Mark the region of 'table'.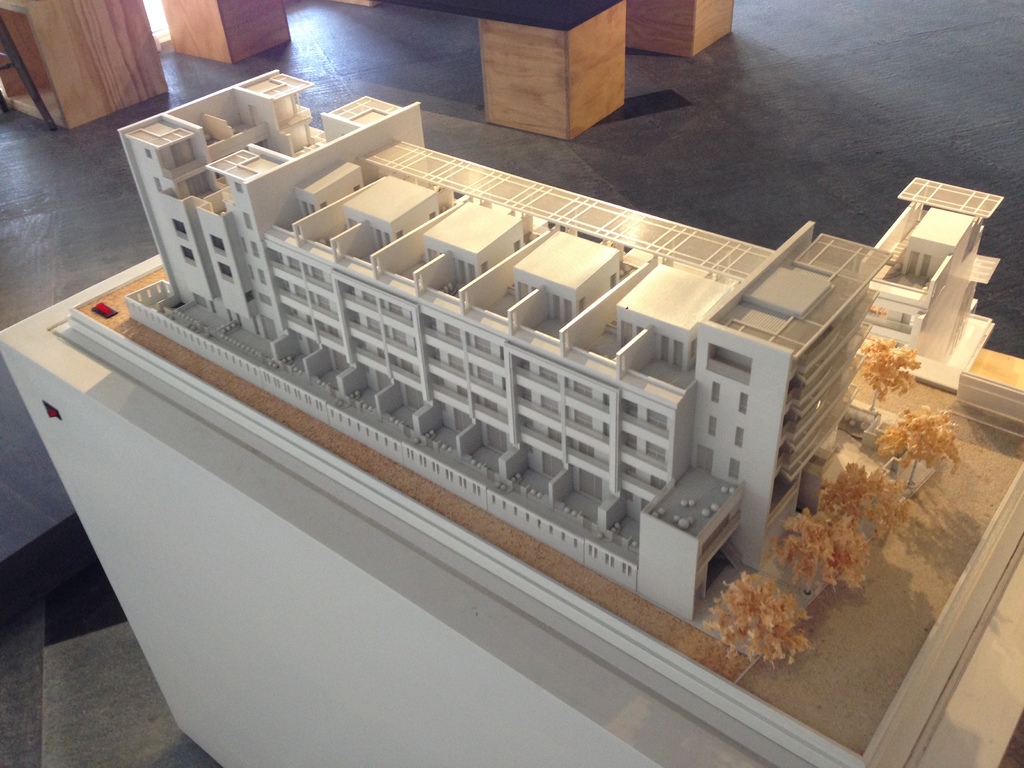
Region: region(630, 0, 738, 58).
